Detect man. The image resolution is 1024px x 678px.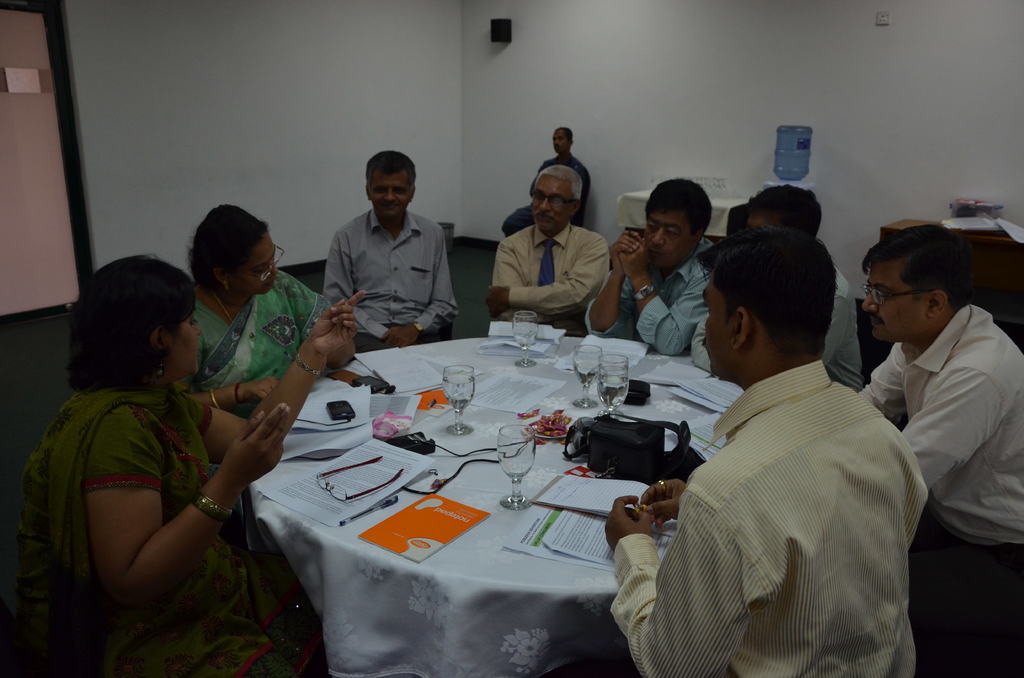
locate(639, 227, 954, 677).
